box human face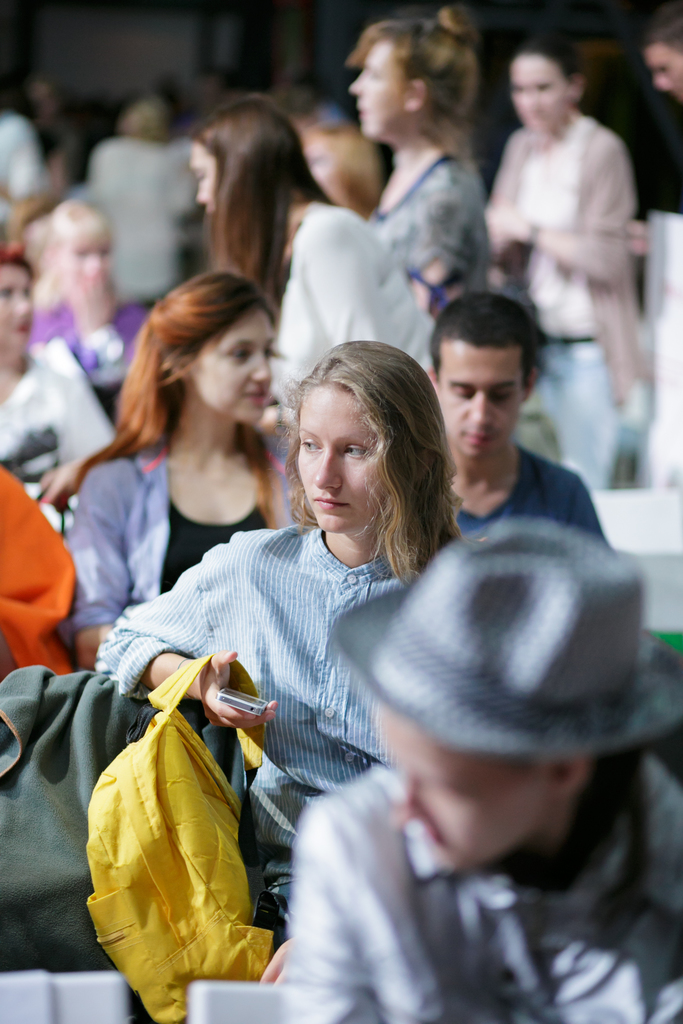
[left=193, top=139, right=219, bottom=214]
